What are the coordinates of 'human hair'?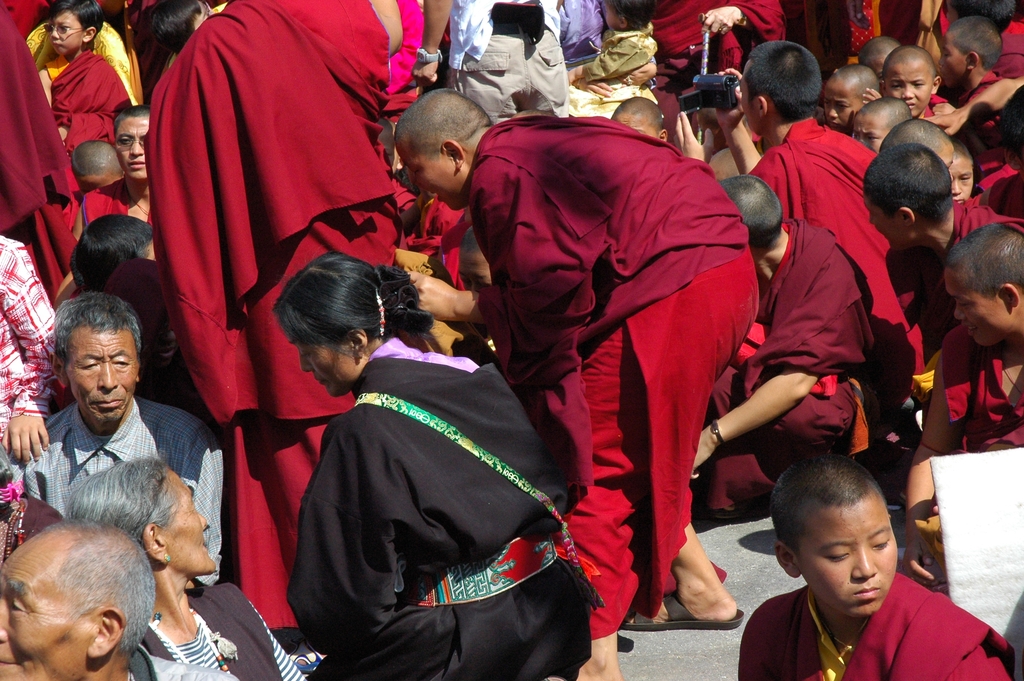
x1=9, y1=514, x2=143, y2=680.
